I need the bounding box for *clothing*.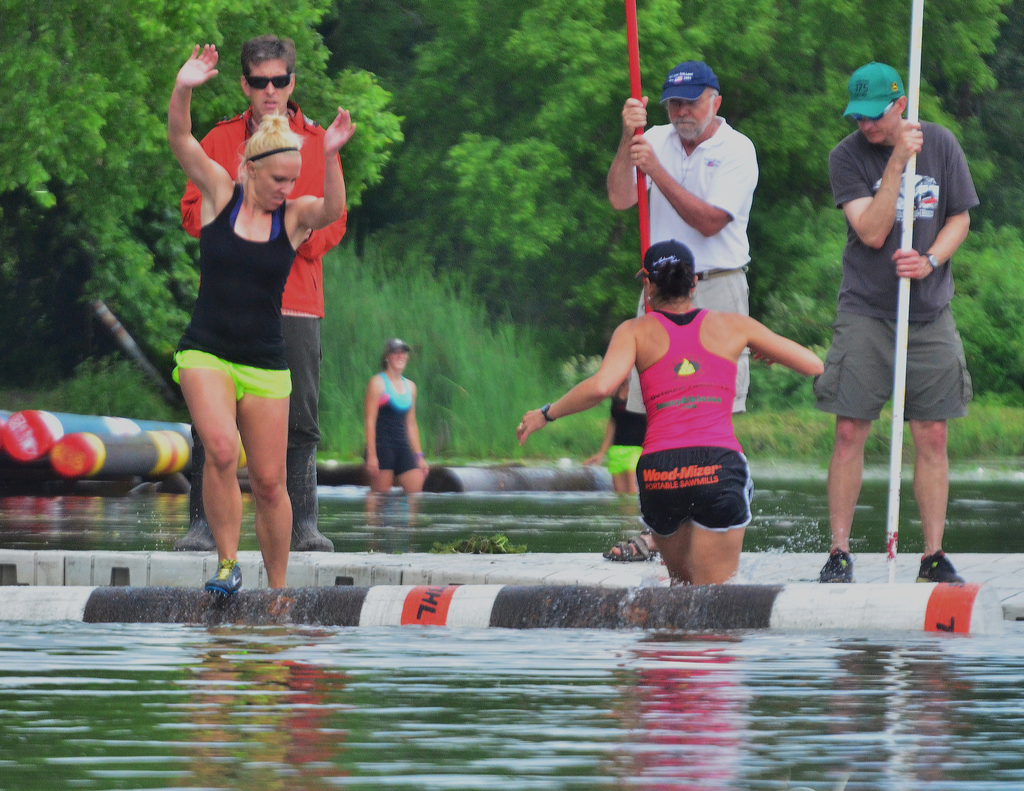
Here it is: box=[372, 366, 419, 479].
